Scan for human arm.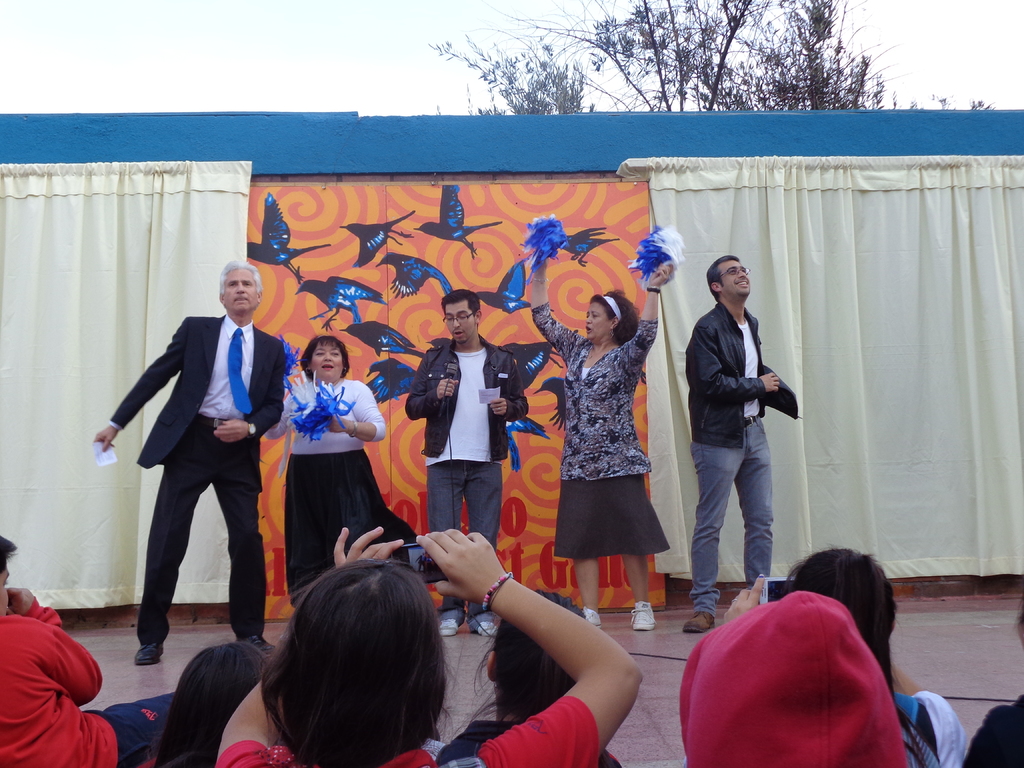
Scan result: bbox=[529, 248, 576, 353].
